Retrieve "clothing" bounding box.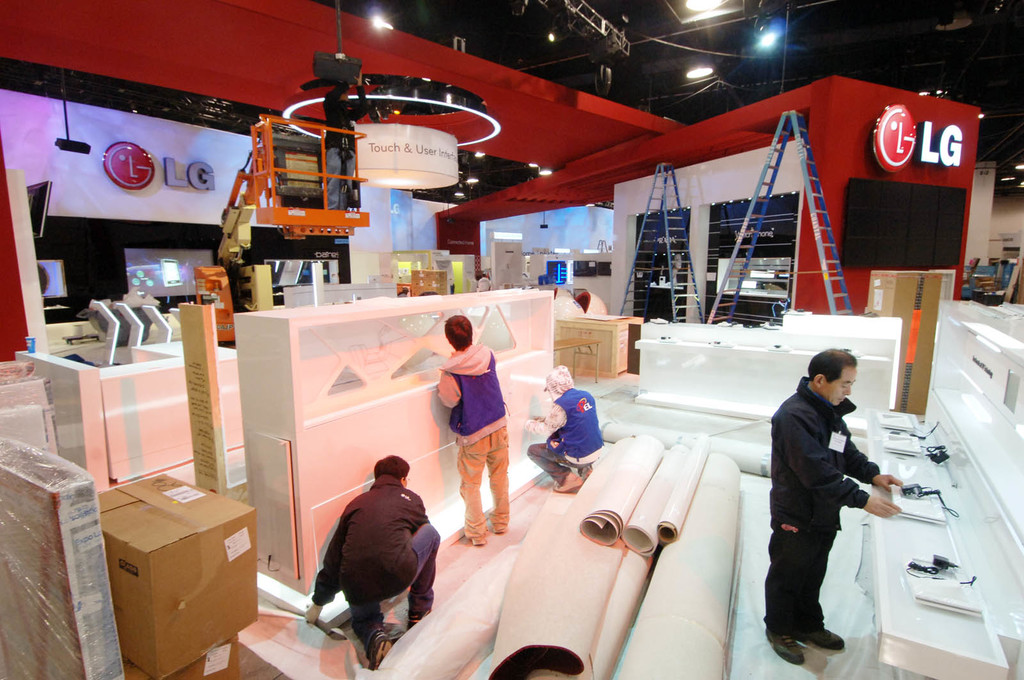
Bounding box: 308/471/447/640.
